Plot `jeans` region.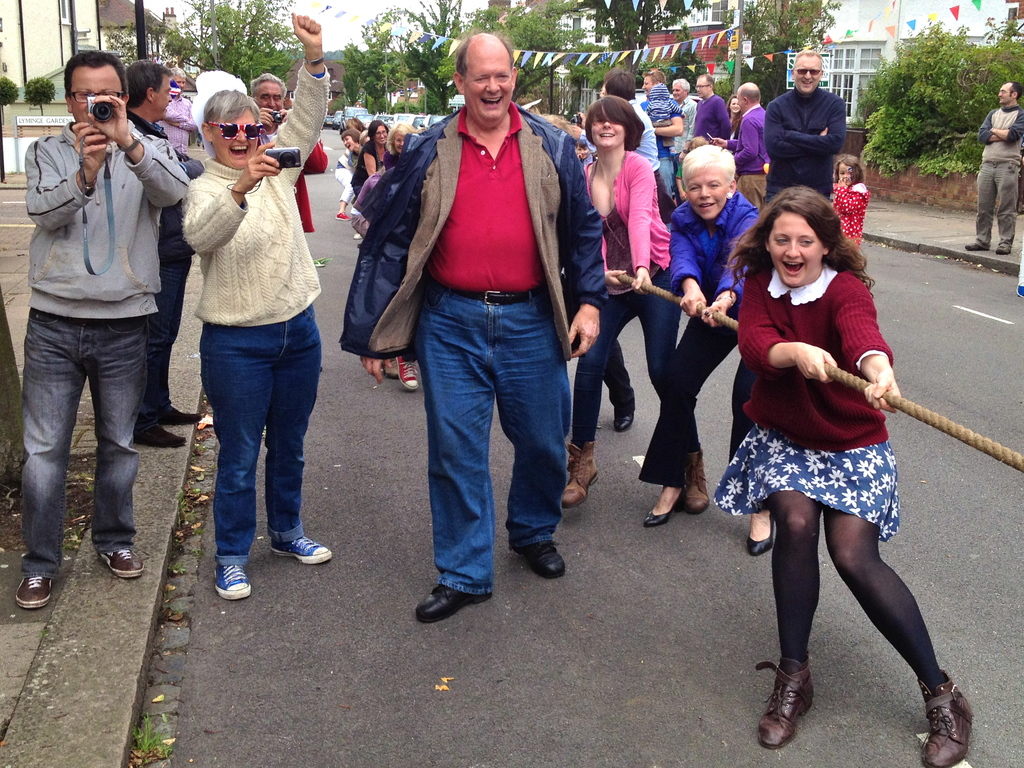
Plotted at bbox=(152, 206, 189, 437).
